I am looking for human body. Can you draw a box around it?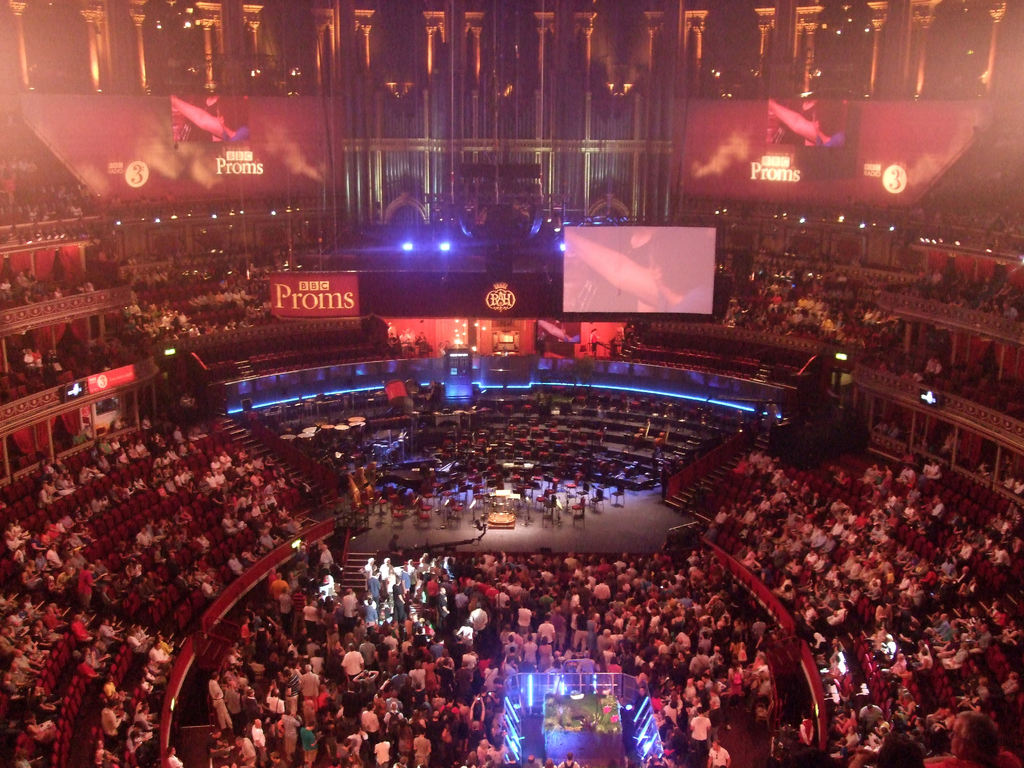
Sure, the bounding box is 170 461 177 472.
